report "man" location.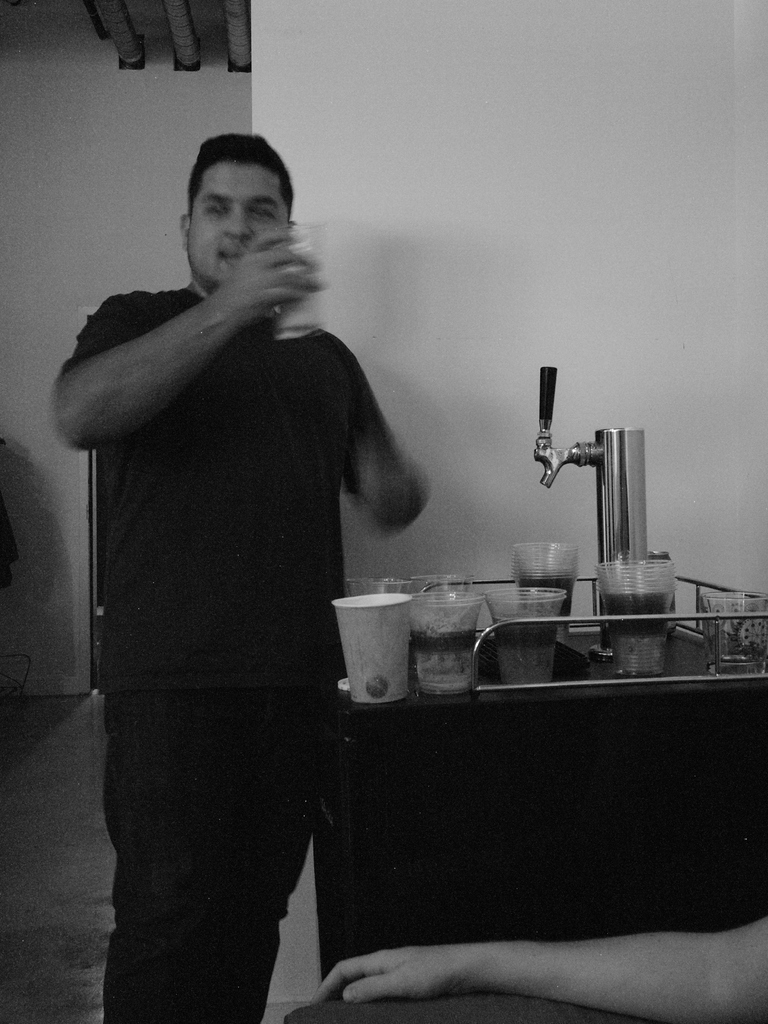
Report: left=320, top=908, right=767, bottom=1023.
